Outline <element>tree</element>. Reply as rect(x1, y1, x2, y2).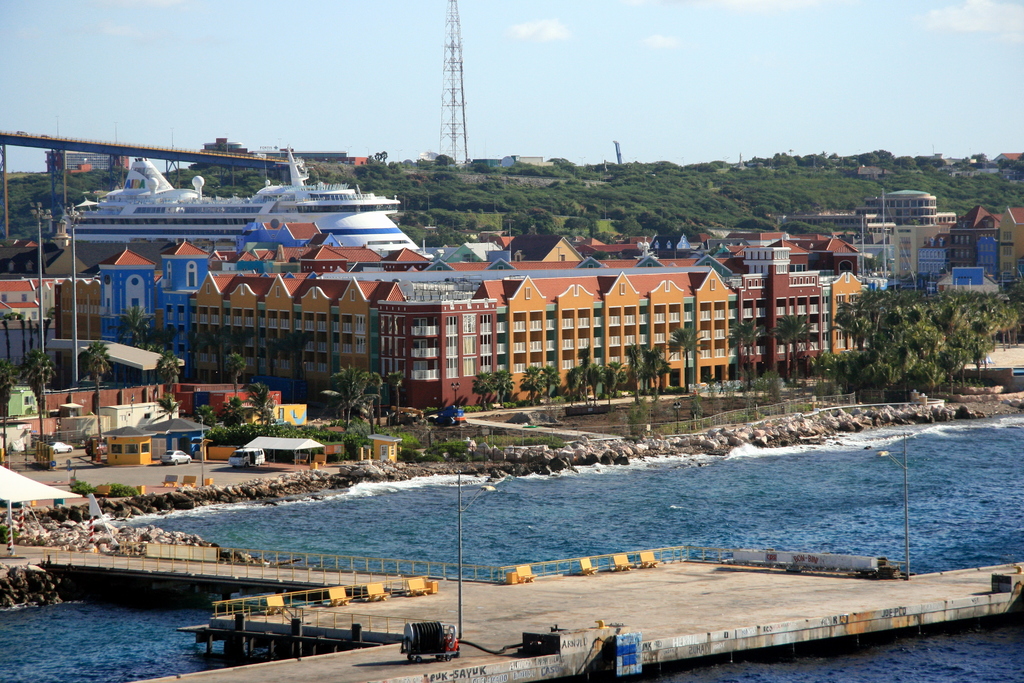
rect(321, 364, 374, 427).
